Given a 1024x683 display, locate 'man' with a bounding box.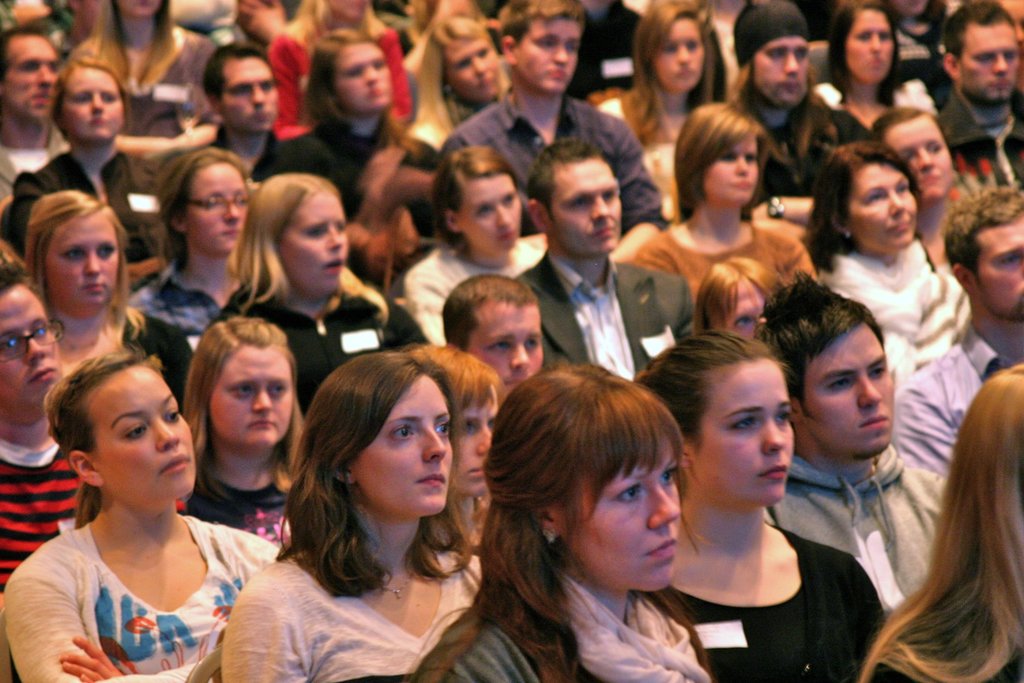
Located: <region>509, 140, 696, 394</region>.
